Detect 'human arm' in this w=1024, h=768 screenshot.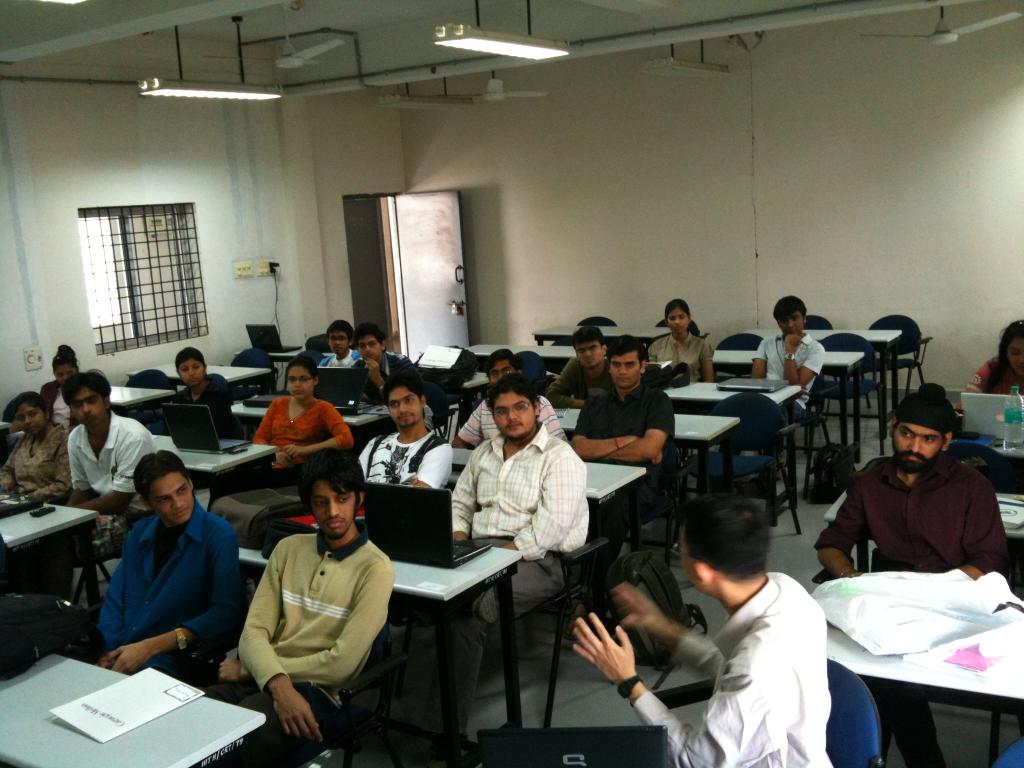
Detection: [951, 478, 1009, 598].
